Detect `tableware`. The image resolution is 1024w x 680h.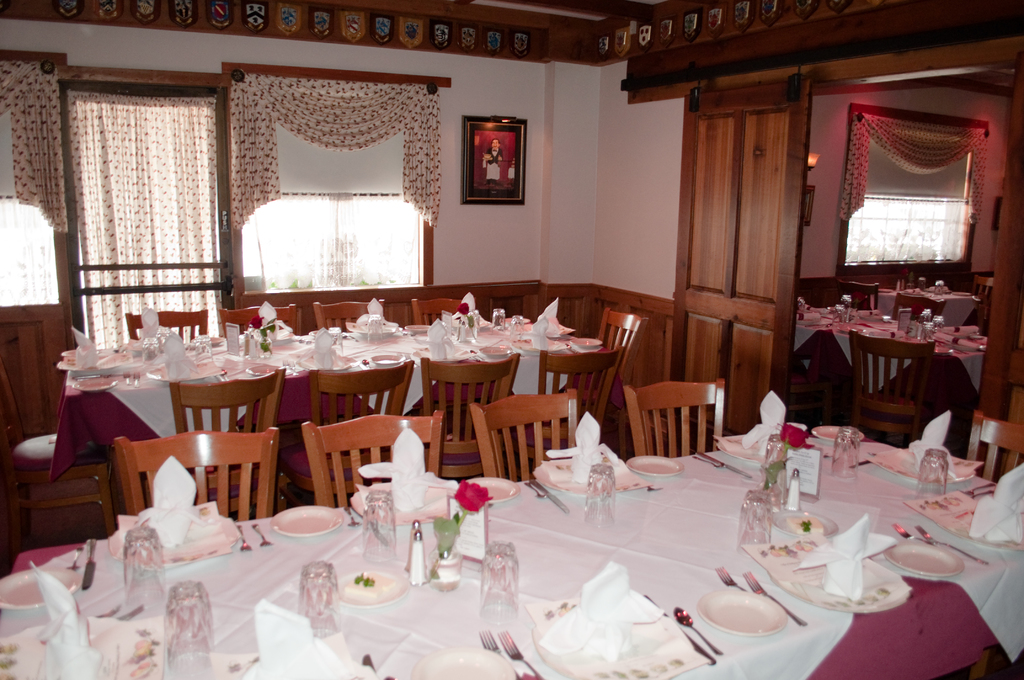
box=[917, 454, 950, 506].
